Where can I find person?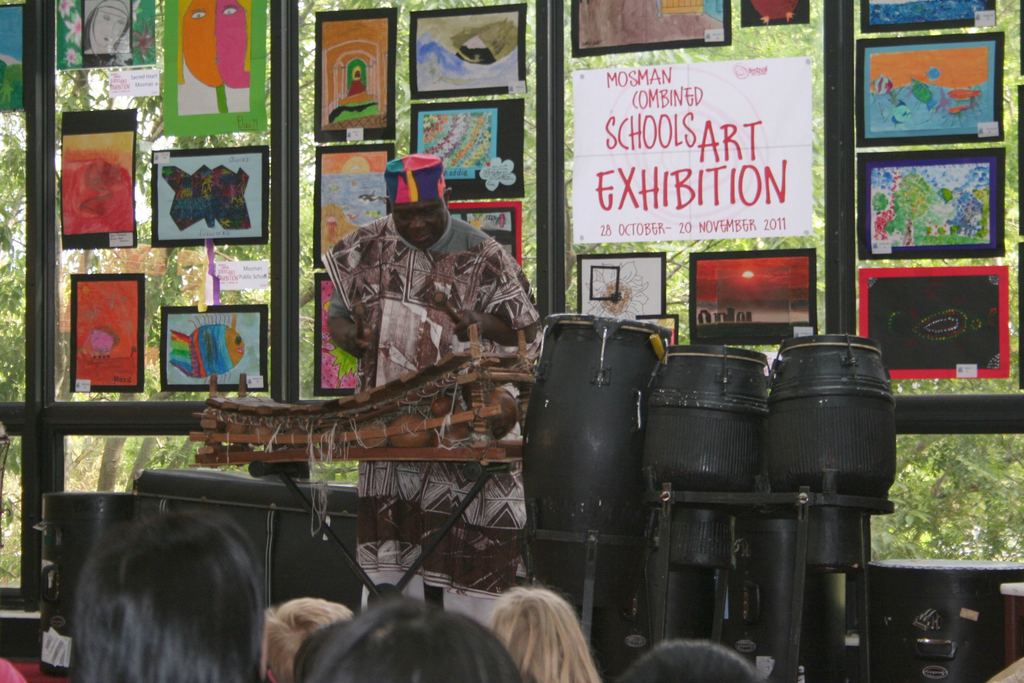
You can find it at (483,587,604,682).
